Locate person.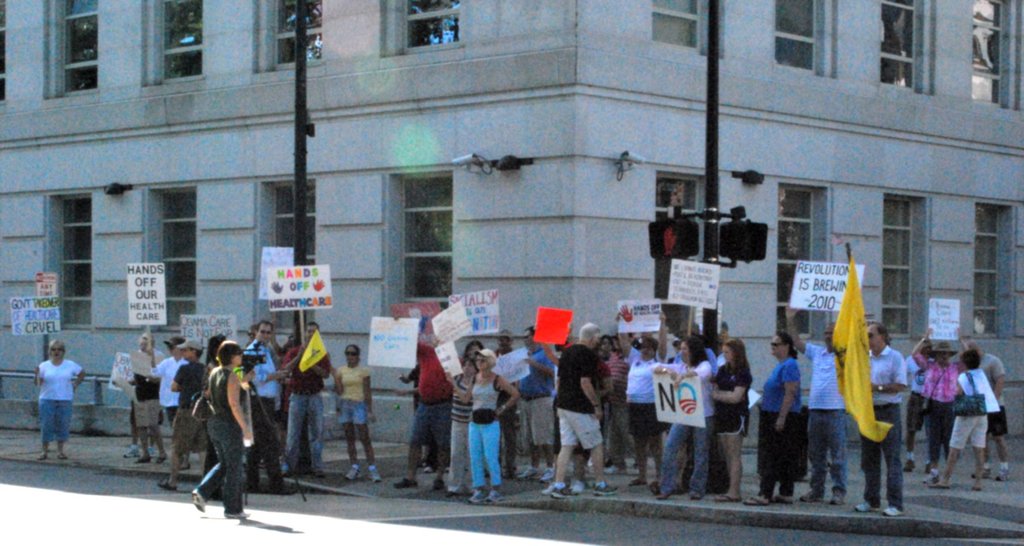
Bounding box: x1=28 y1=340 x2=86 y2=462.
